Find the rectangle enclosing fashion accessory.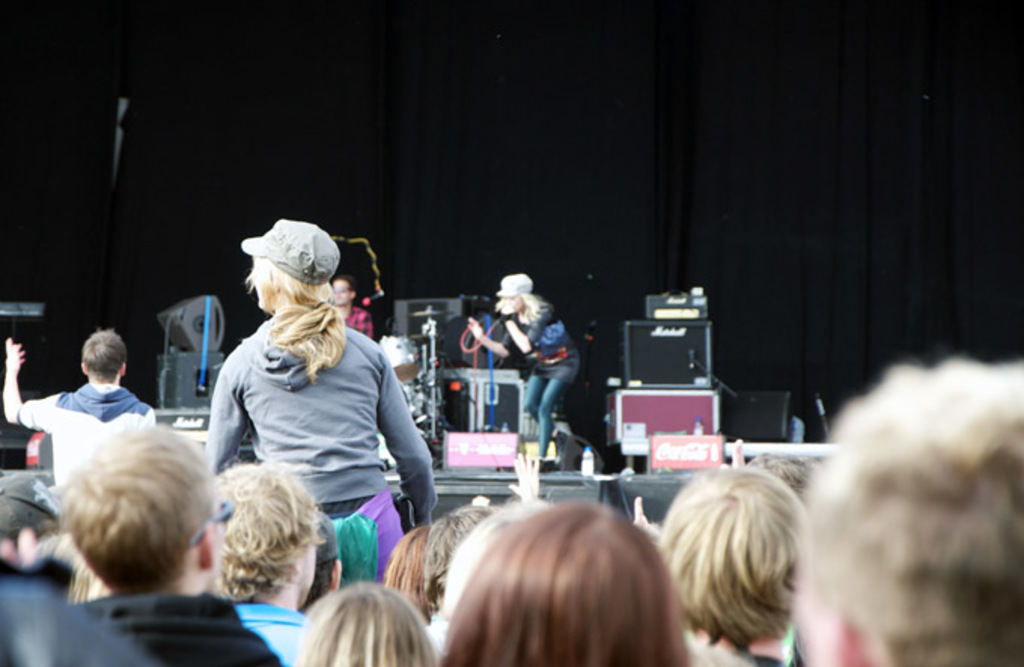
(x1=492, y1=274, x2=535, y2=303).
